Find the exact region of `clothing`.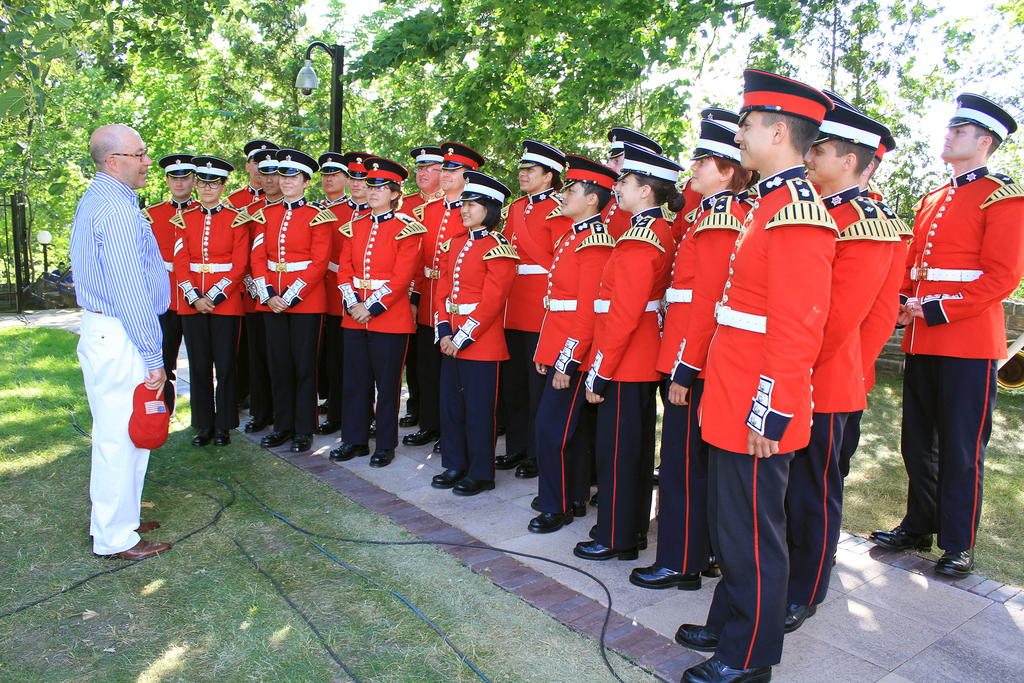
Exact region: [600,187,634,240].
